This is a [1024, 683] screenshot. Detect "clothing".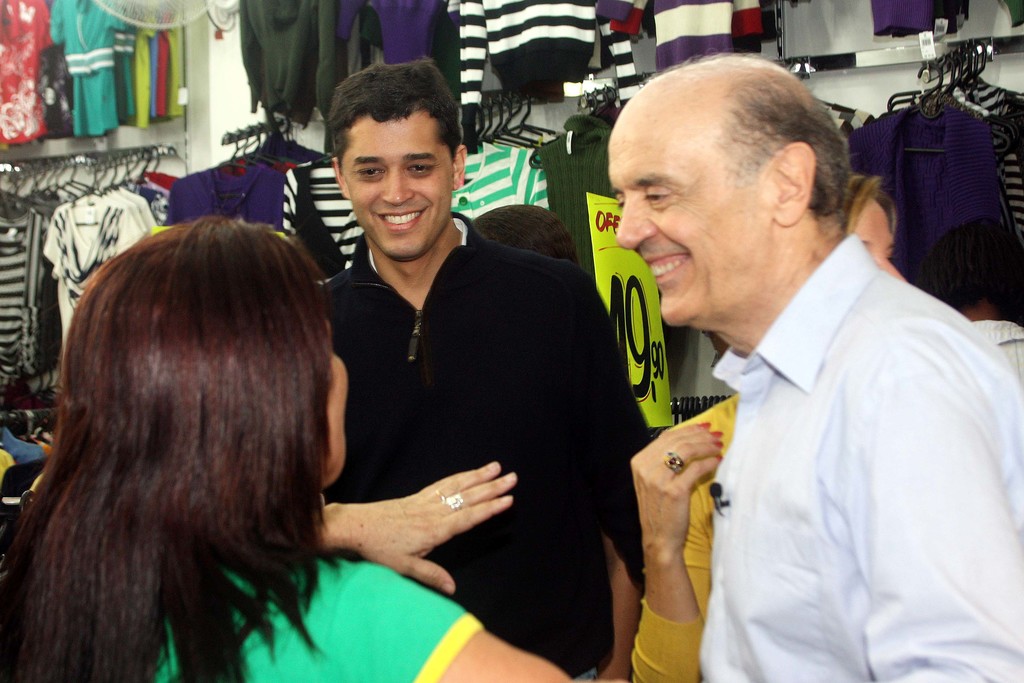
x1=106, y1=185, x2=150, y2=238.
